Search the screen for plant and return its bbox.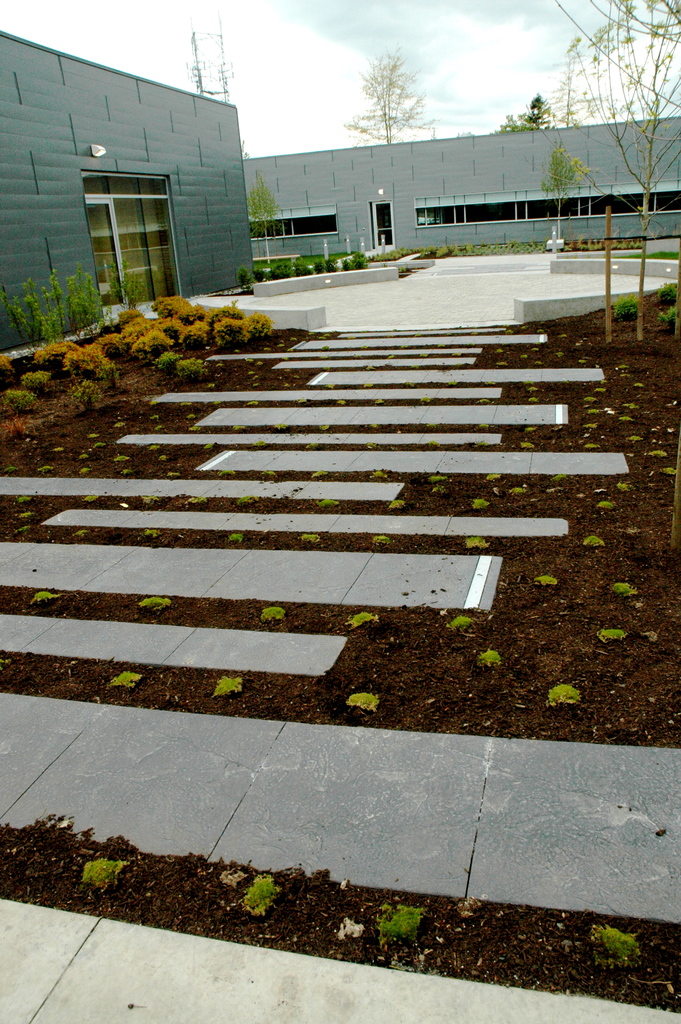
Found: 417, 393, 434, 405.
